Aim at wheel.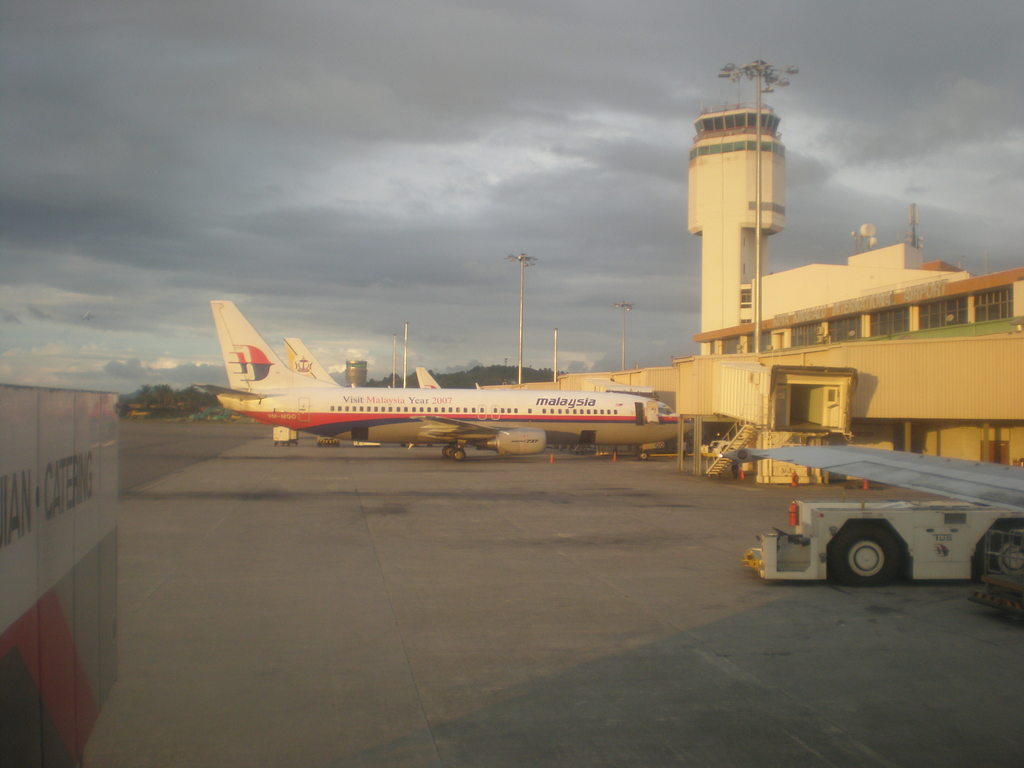
Aimed at crop(976, 520, 1023, 584).
